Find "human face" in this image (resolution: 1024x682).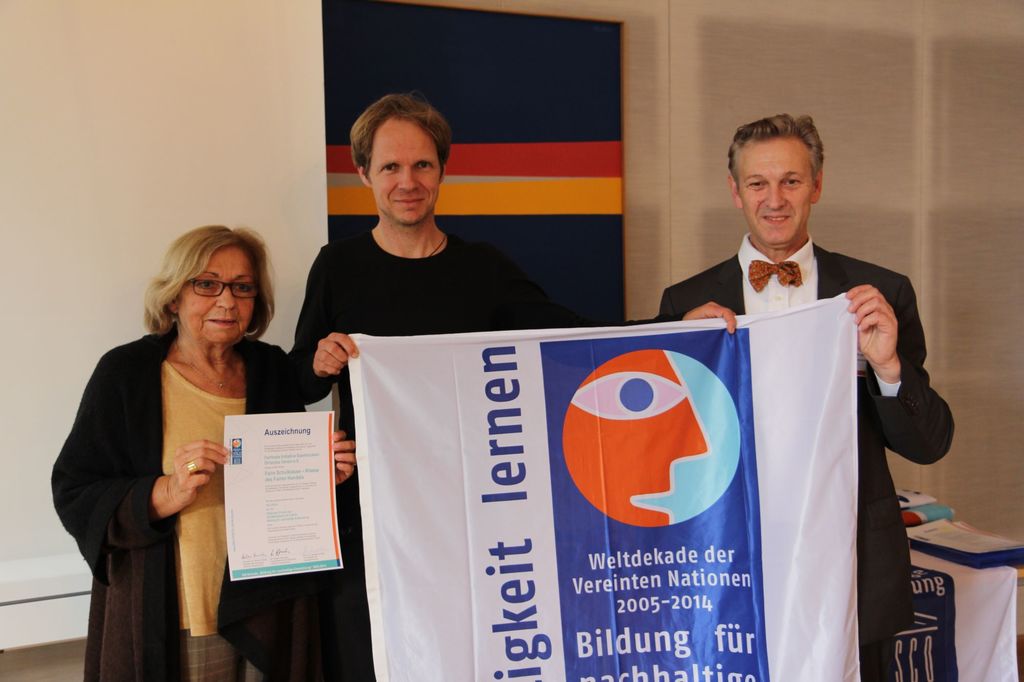
locate(735, 132, 812, 251).
